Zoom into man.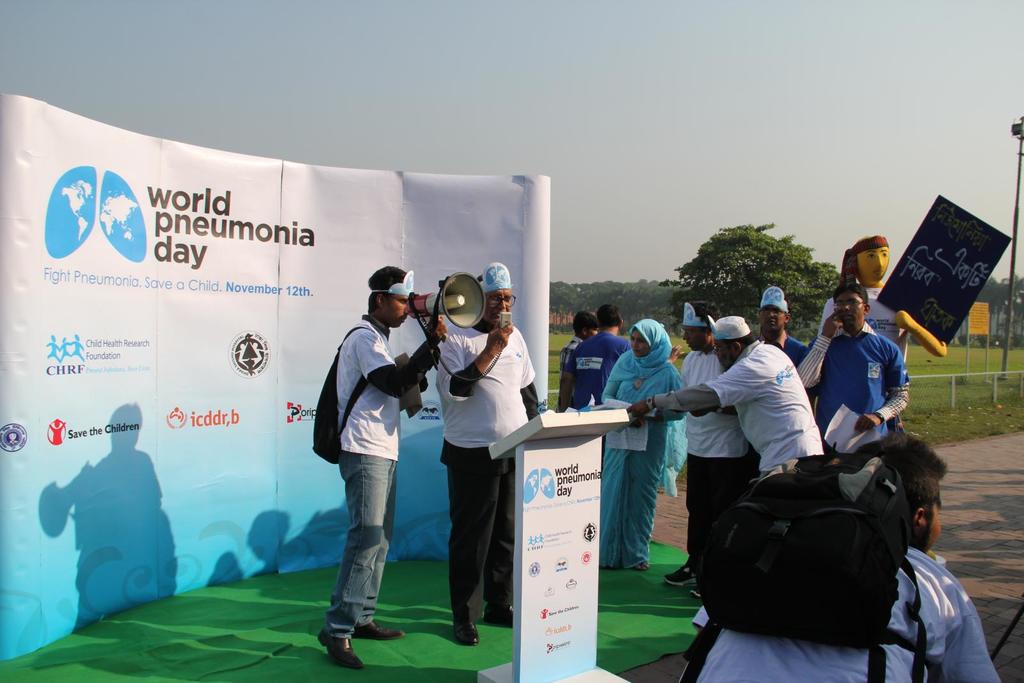
Zoom target: 556/309/598/409.
